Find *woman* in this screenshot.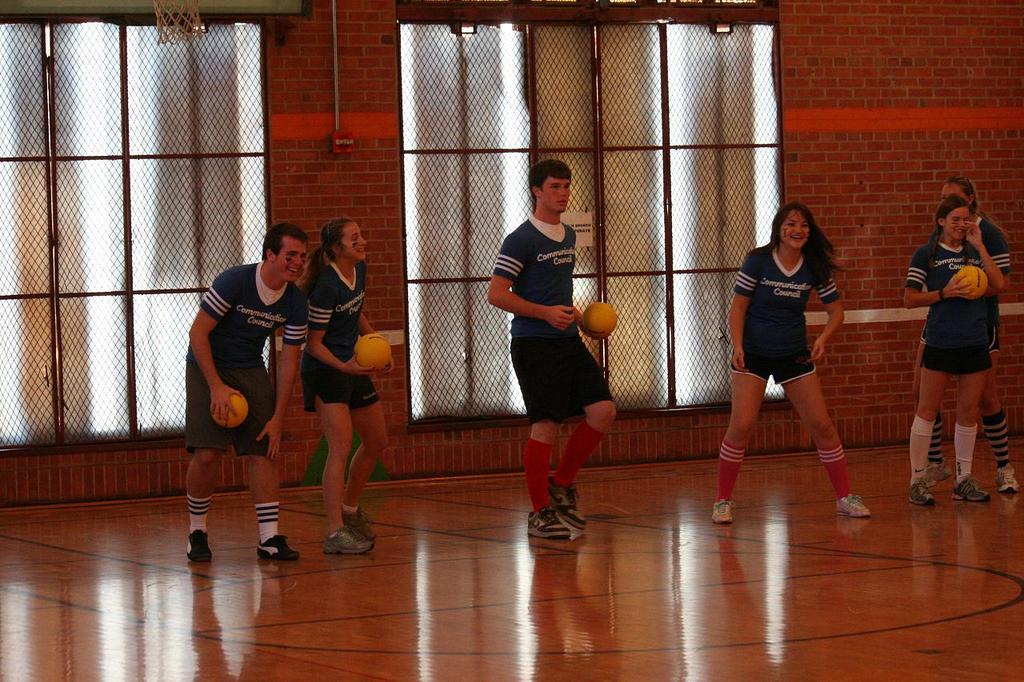
The bounding box for *woman* is {"left": 905, "top": 198, "right": 1006, "bottom": 510}.
